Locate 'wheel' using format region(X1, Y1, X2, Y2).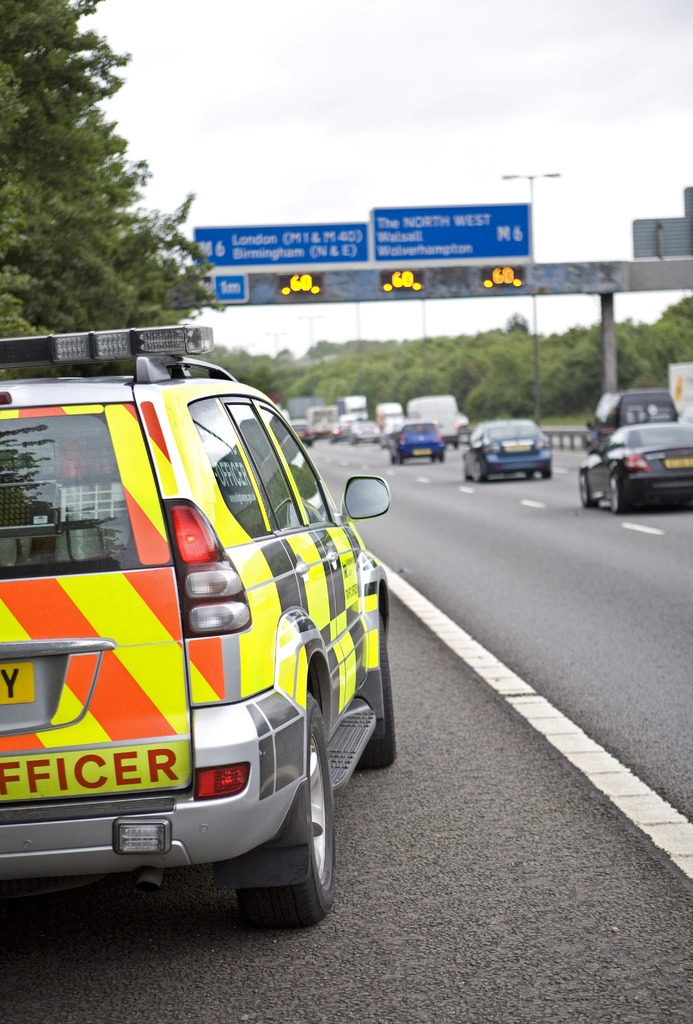
region(235, 772, 335, 931).
